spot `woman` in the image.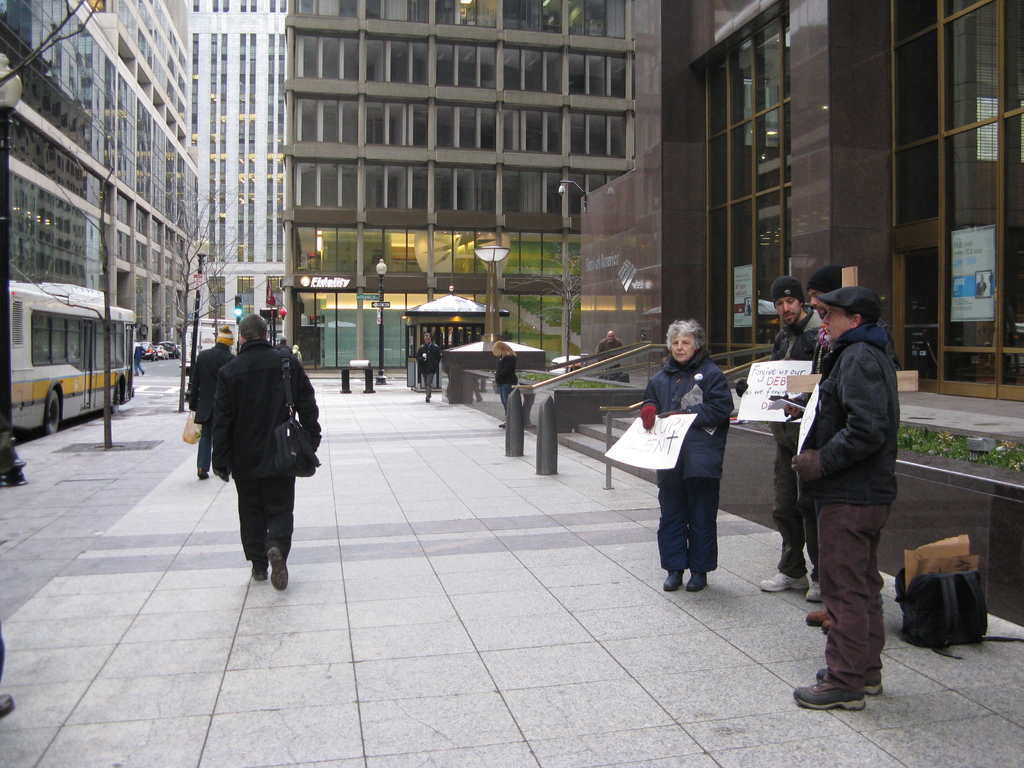
`woman` found at [left=493, top=339, right=516, bottom=427].
